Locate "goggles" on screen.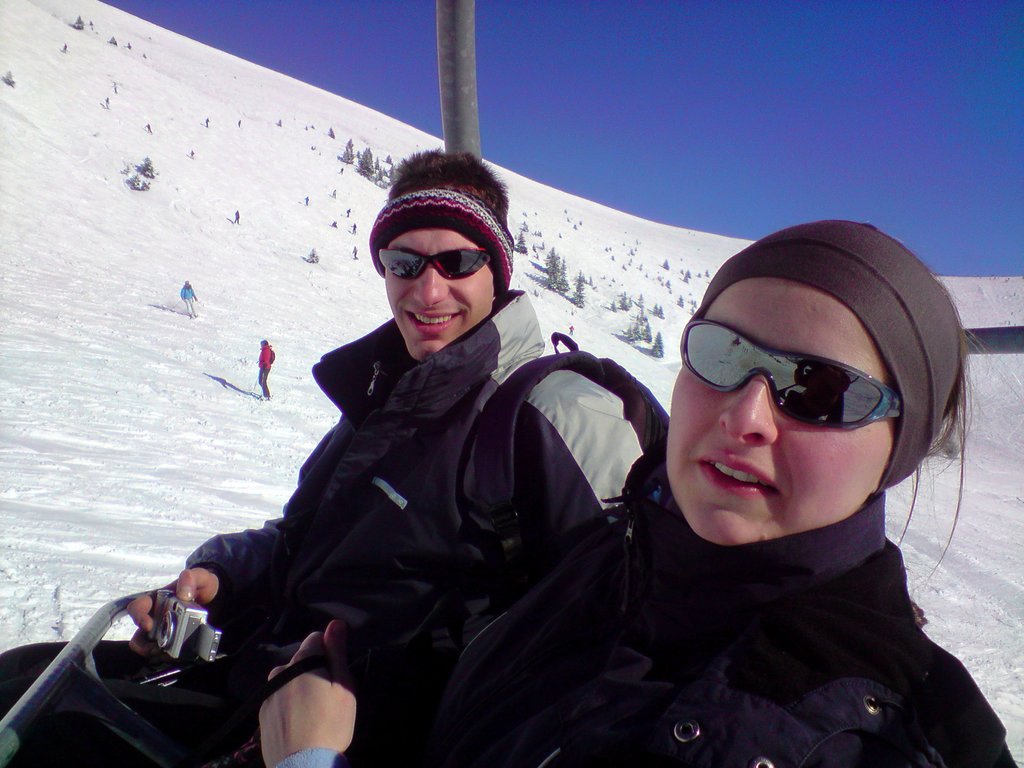
On screen at <bbox>667, 323, 939, 445</bbox>.
